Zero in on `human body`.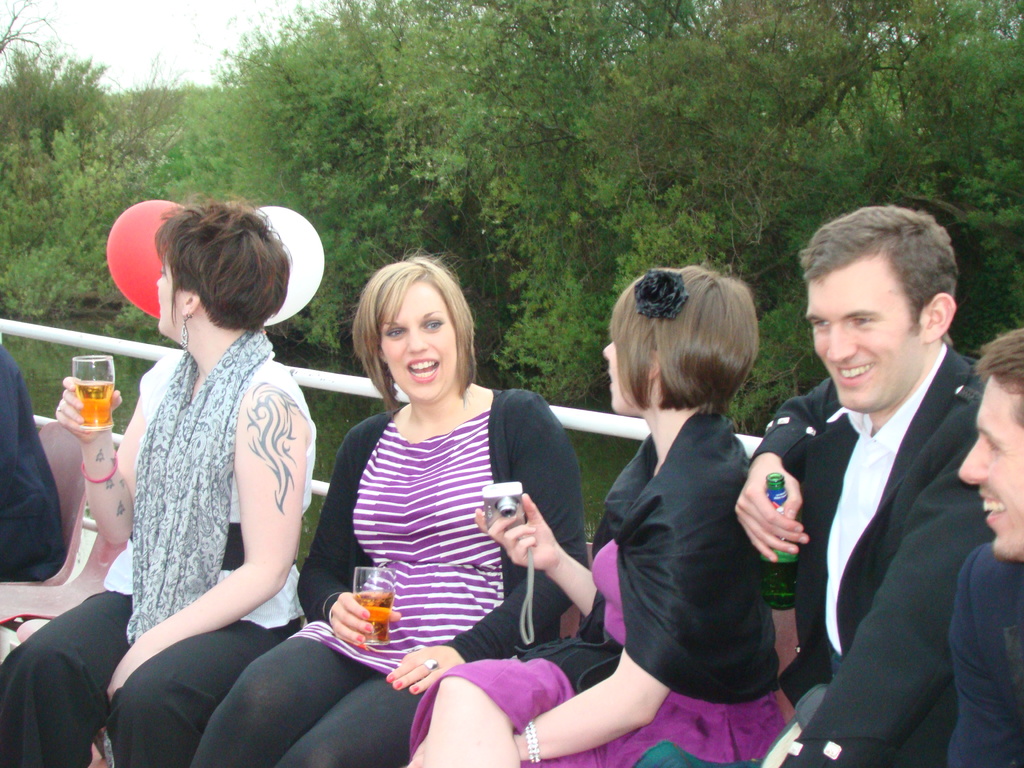
Zeroed in: (948, 322, 1021, 767).
